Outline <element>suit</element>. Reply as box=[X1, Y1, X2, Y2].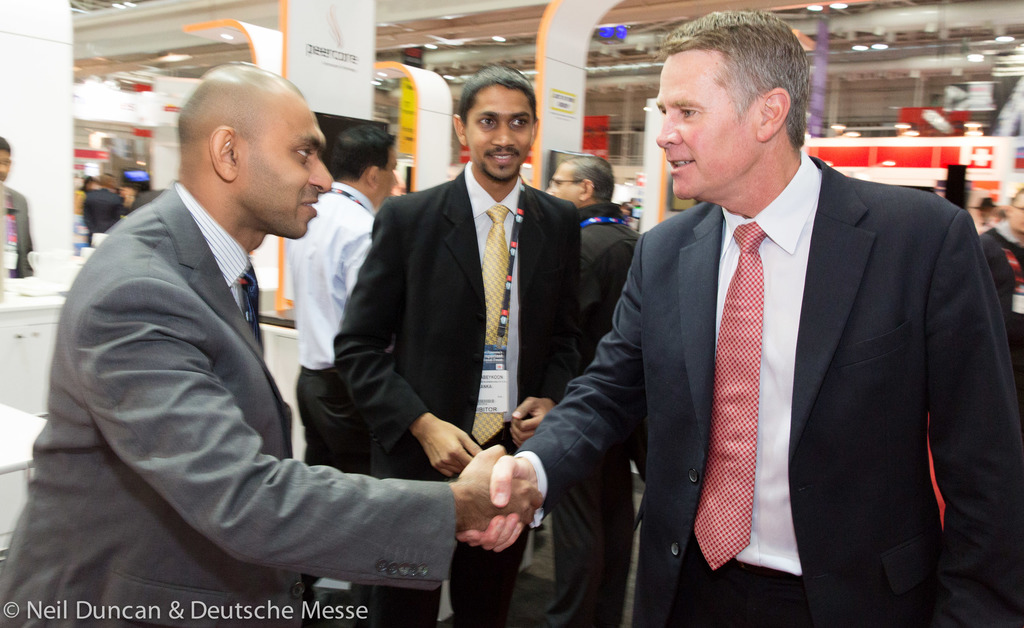
box=[332, 161, 579, 627].
